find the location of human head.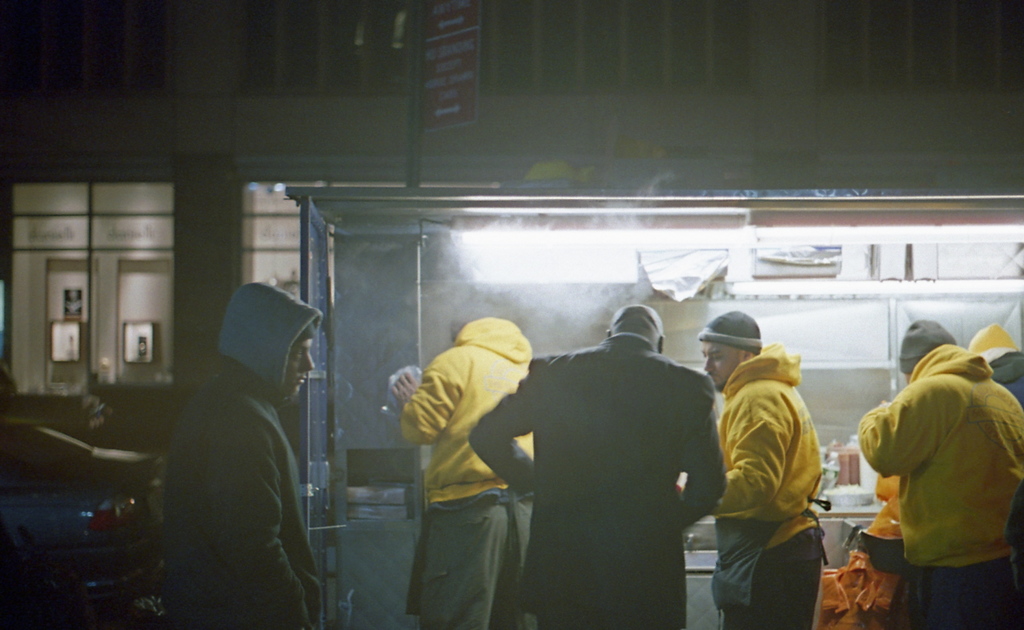
Location: [609,302,671,355].
